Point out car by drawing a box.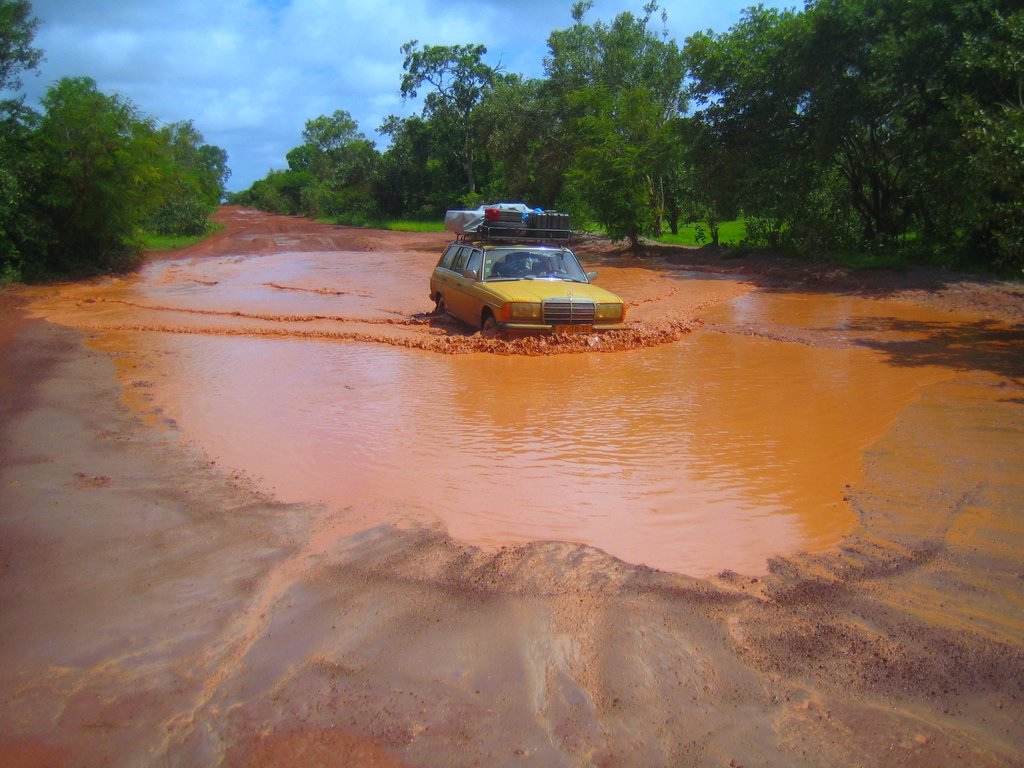
bbox(423, 211, 620, 334).
